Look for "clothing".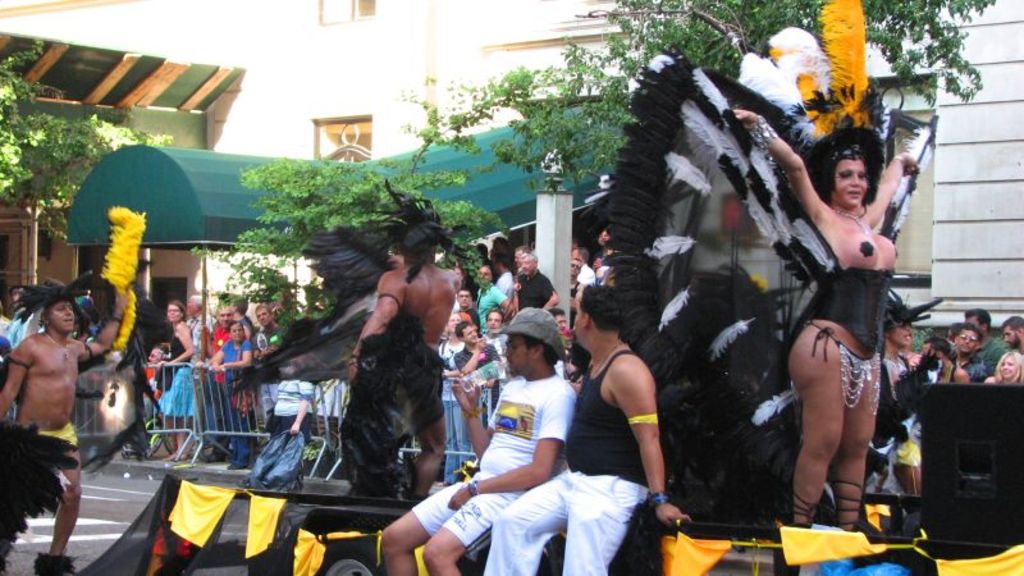
Found: <region>485, 343, 664, 575</region>.
